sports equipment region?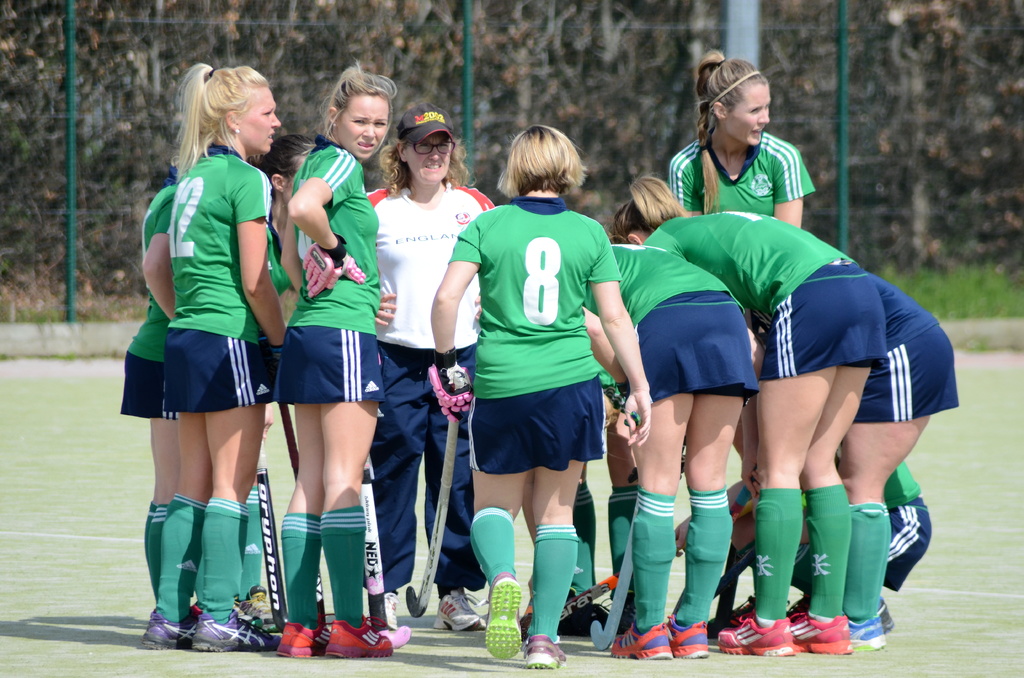
Rect(703, 595, 760, 636)
